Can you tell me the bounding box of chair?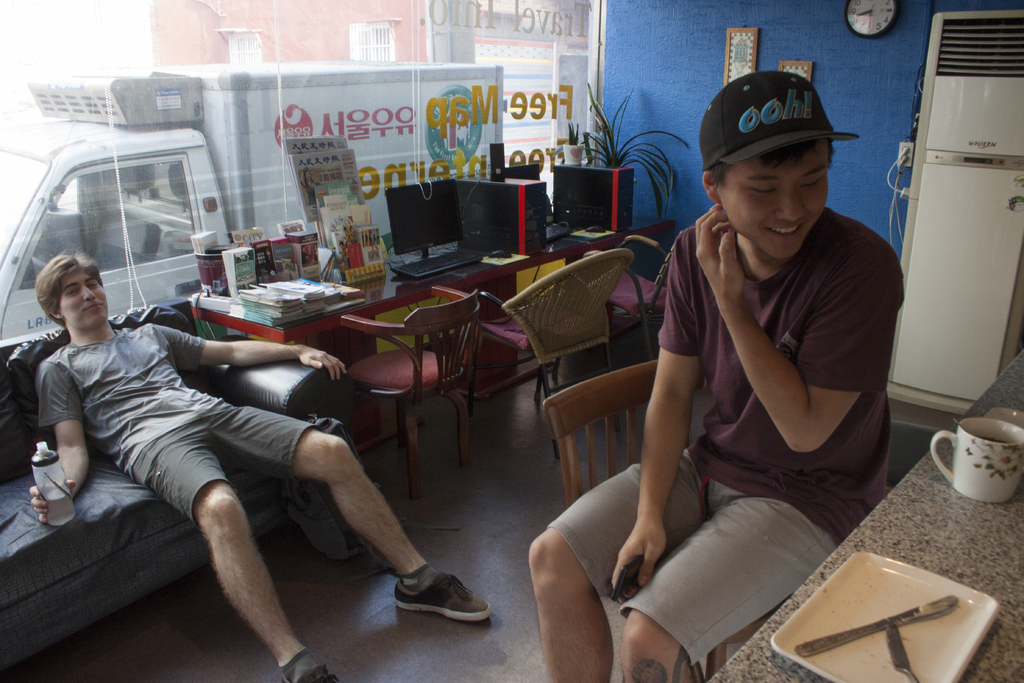
[left=551, top=361, right=778, bottom=681].
